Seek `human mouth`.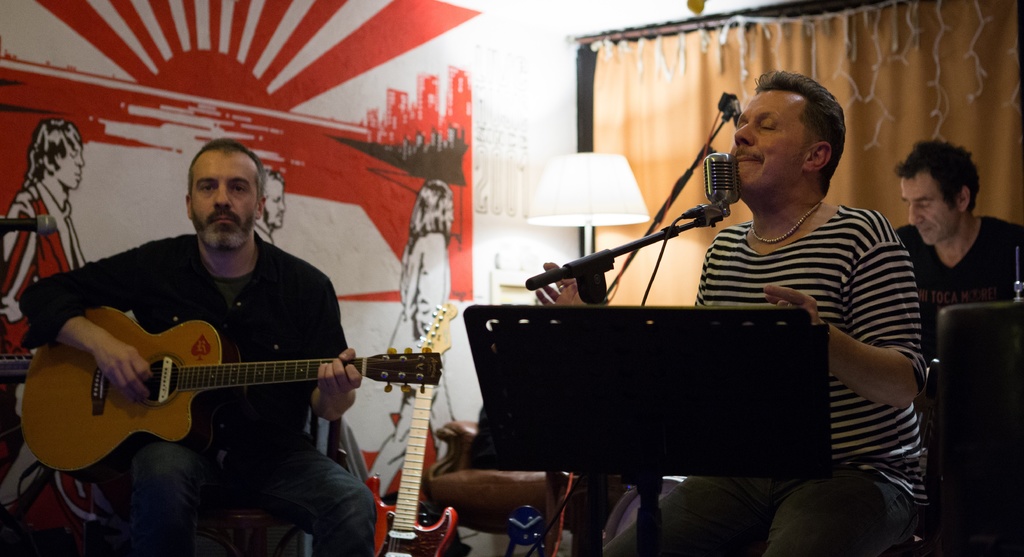
[74,172,81,180].
